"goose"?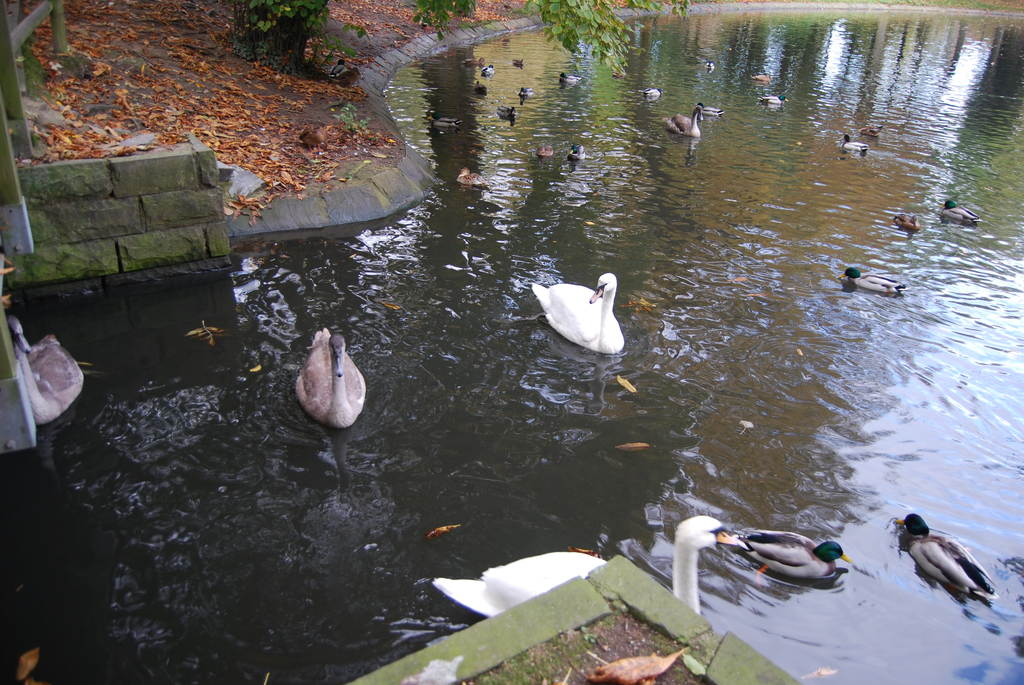
728 537 849 577
